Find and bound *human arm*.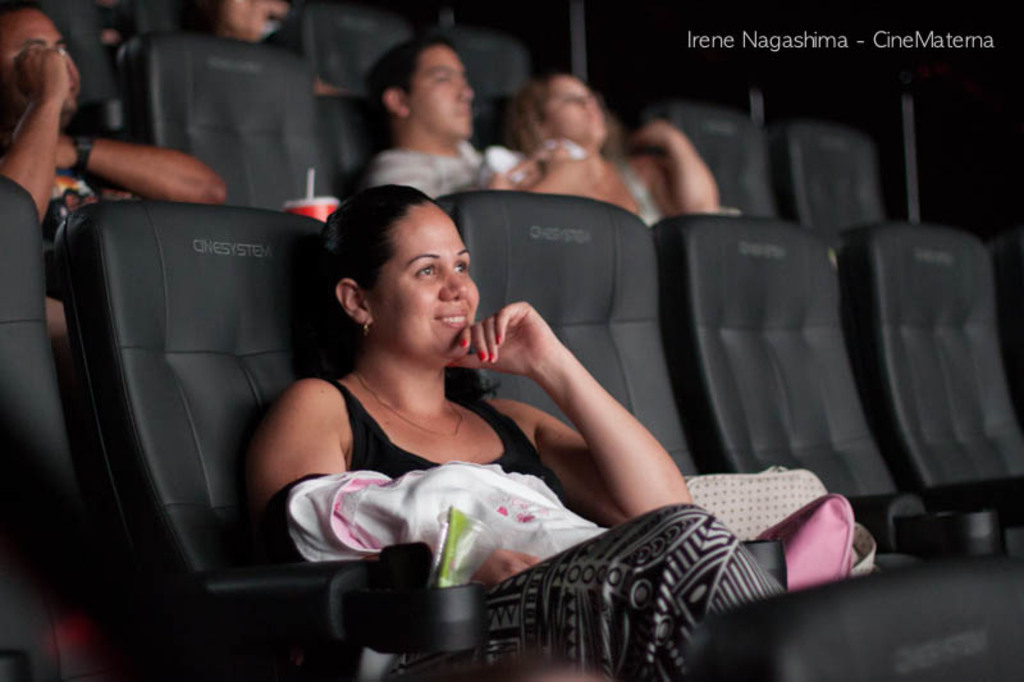
Bound: pyautogui.locateOnScreen(51, 131, 229, 197).
